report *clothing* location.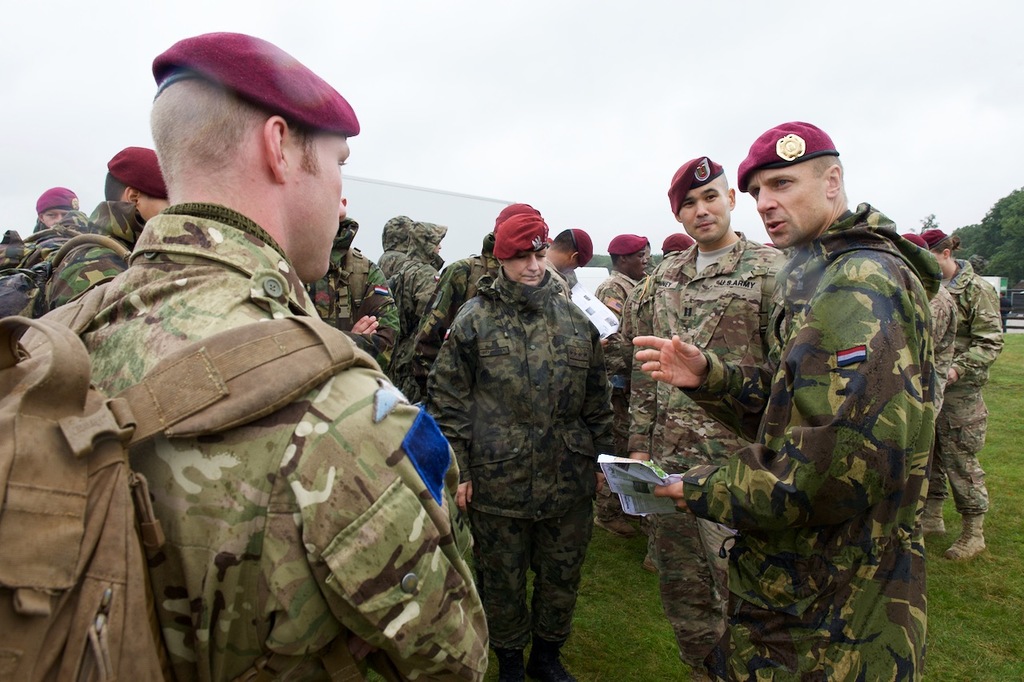
Report: region(49, 123, 480, 681).
